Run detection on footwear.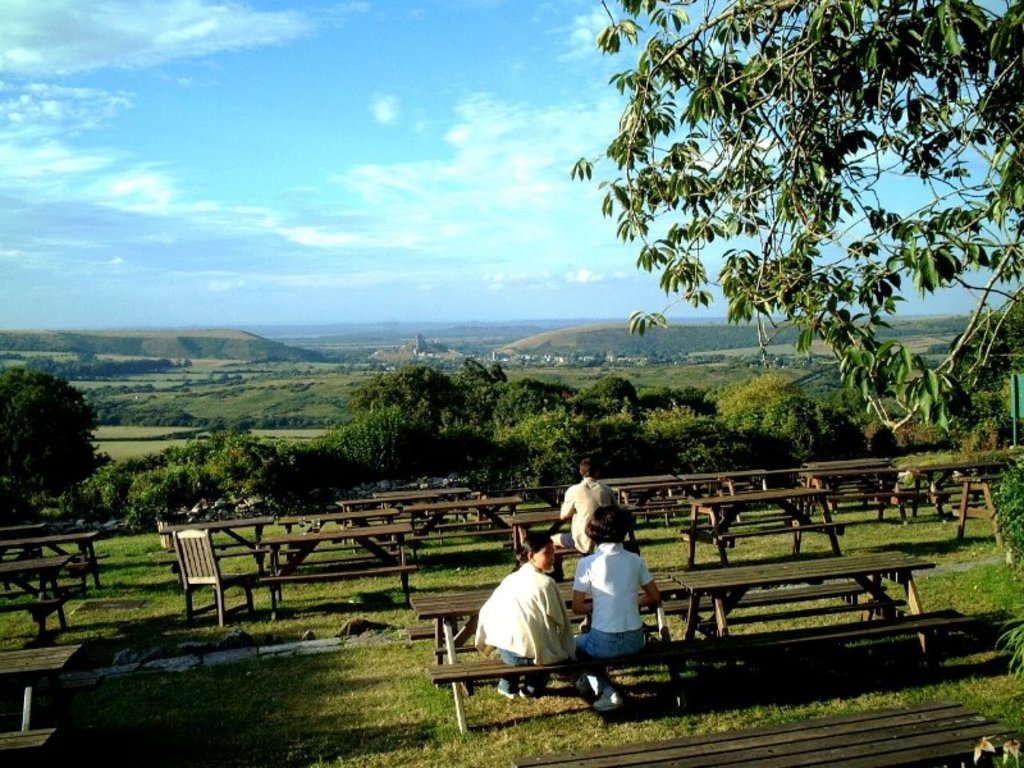
Result: bbox=(594, 685, 623, 709).
